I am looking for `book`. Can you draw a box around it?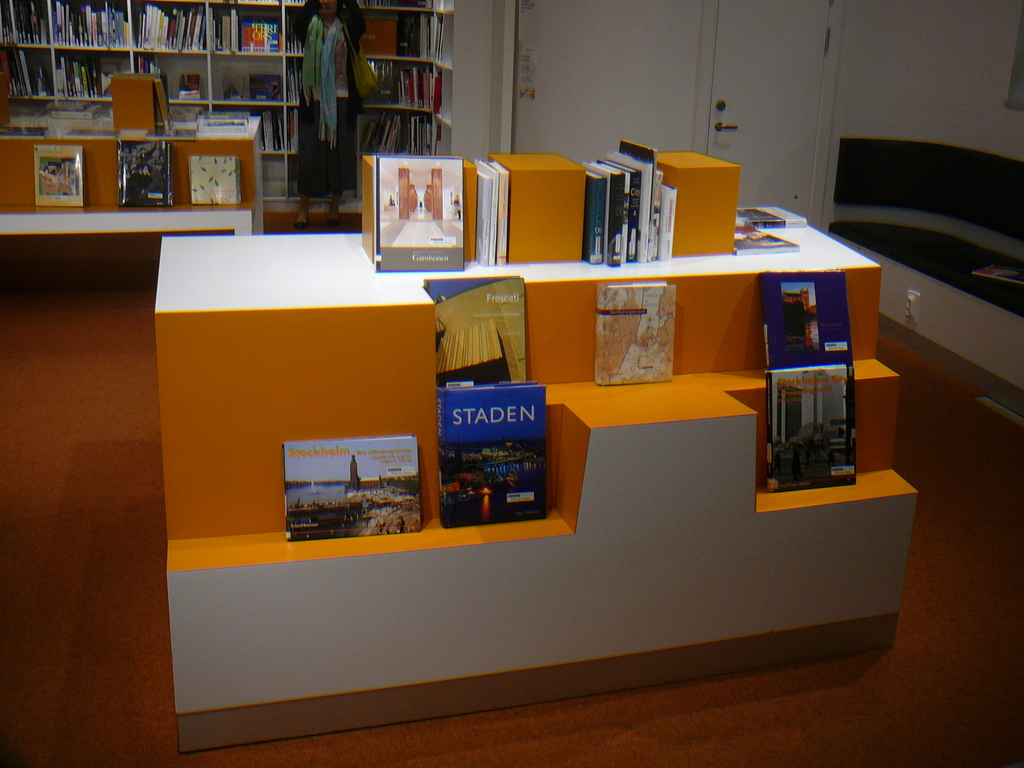
Sure, the bounding box is x1=733, y1=228, x2=797, y2=254.
